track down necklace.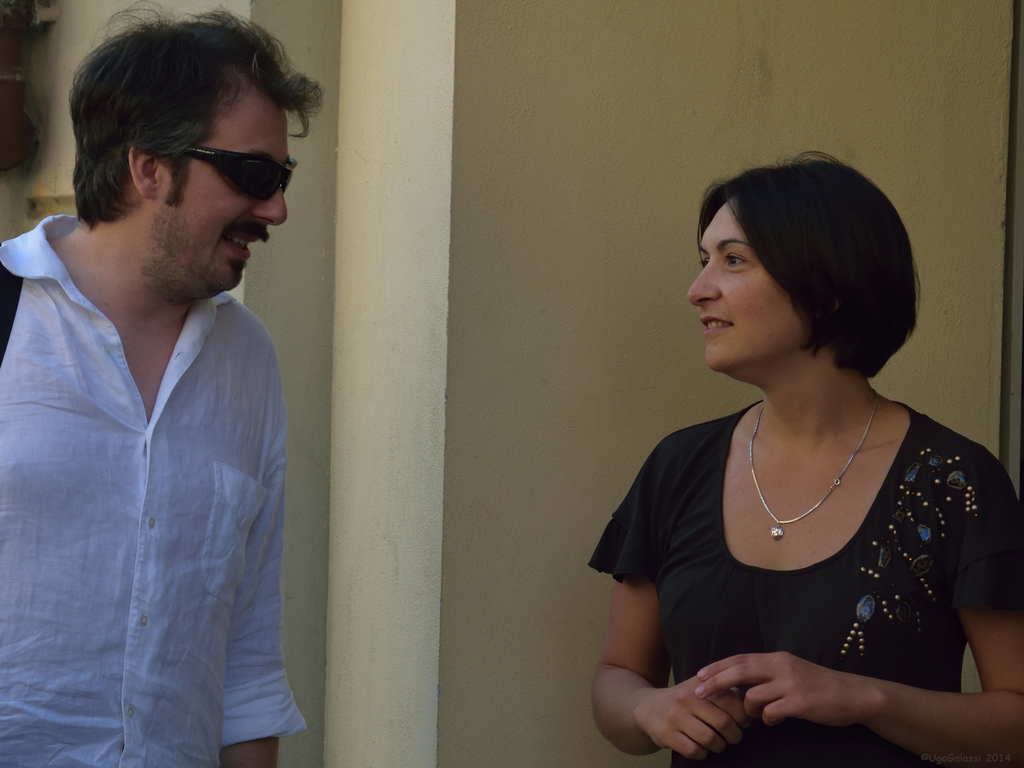
Tracked to select_region(749, 385, 877, 539).
